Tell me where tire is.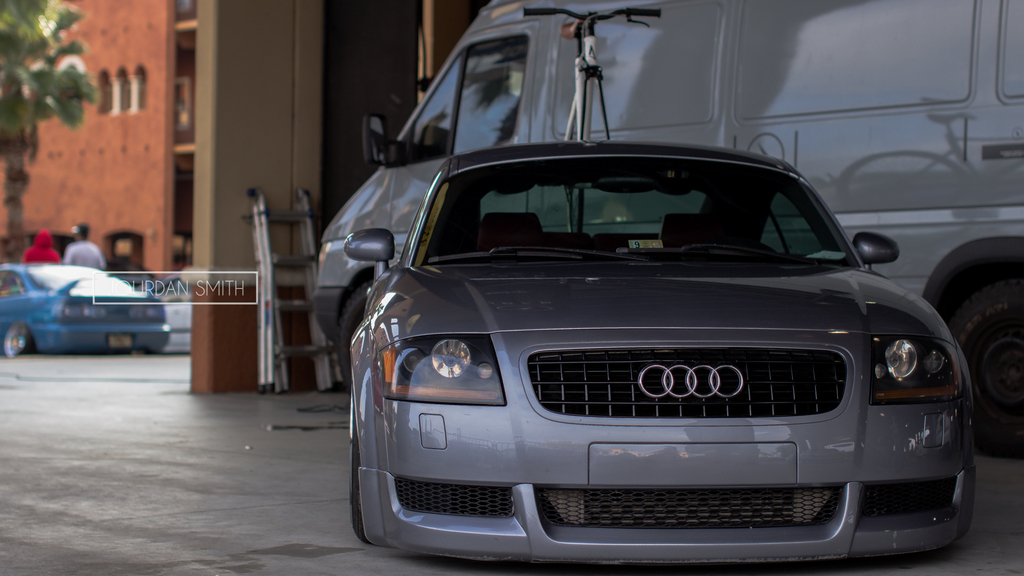
tire is at [1, 324, 31, 364].
